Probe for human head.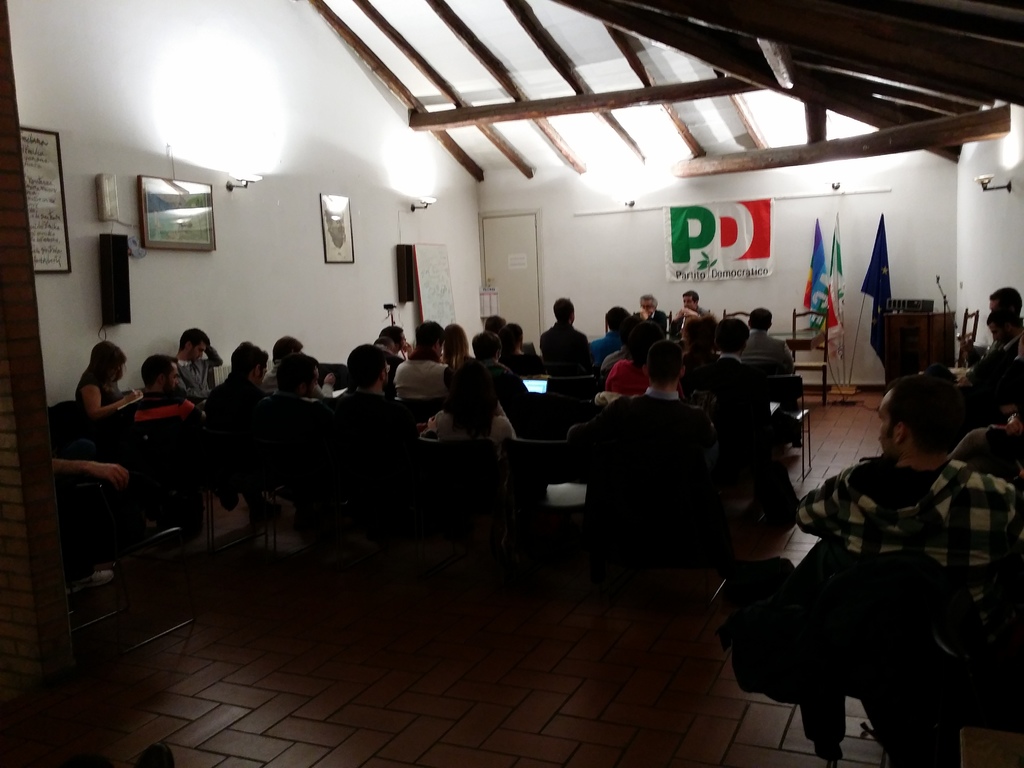
Probe result: 603:306:635:332.
